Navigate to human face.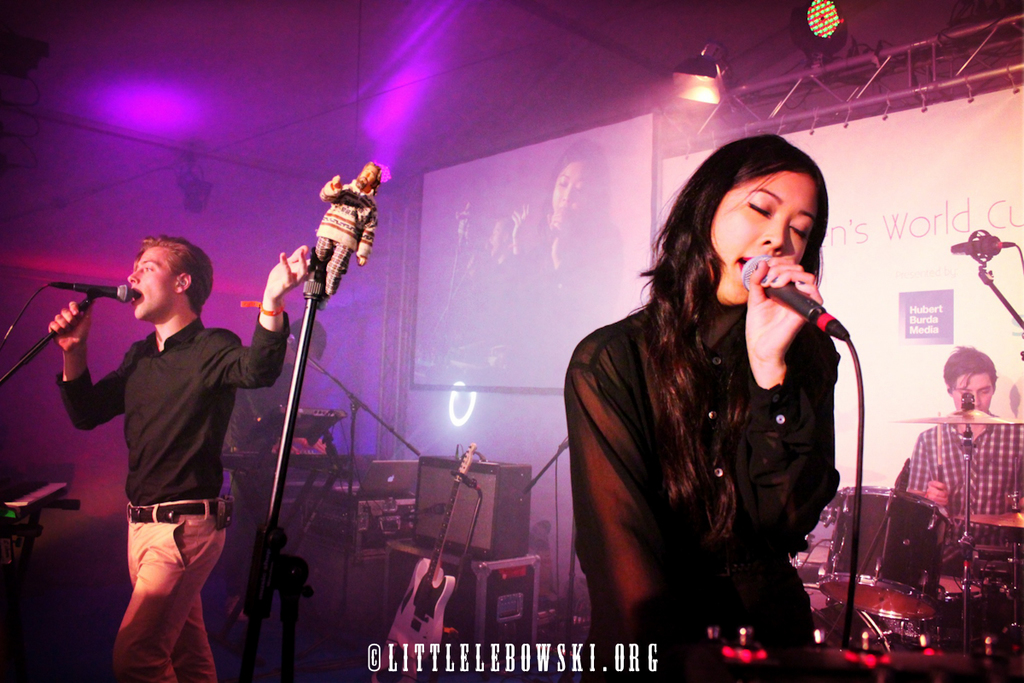
Navigation target: [left=117, top=248, right=178, bottom=325].
